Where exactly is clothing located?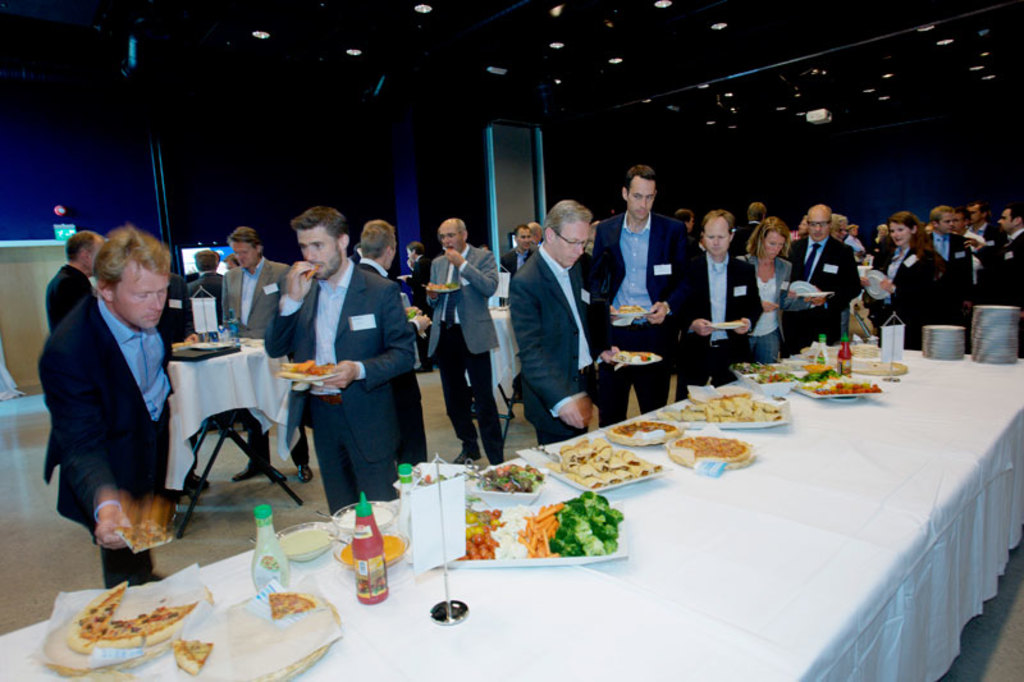
Its bounding box is 36:248:187:568.
